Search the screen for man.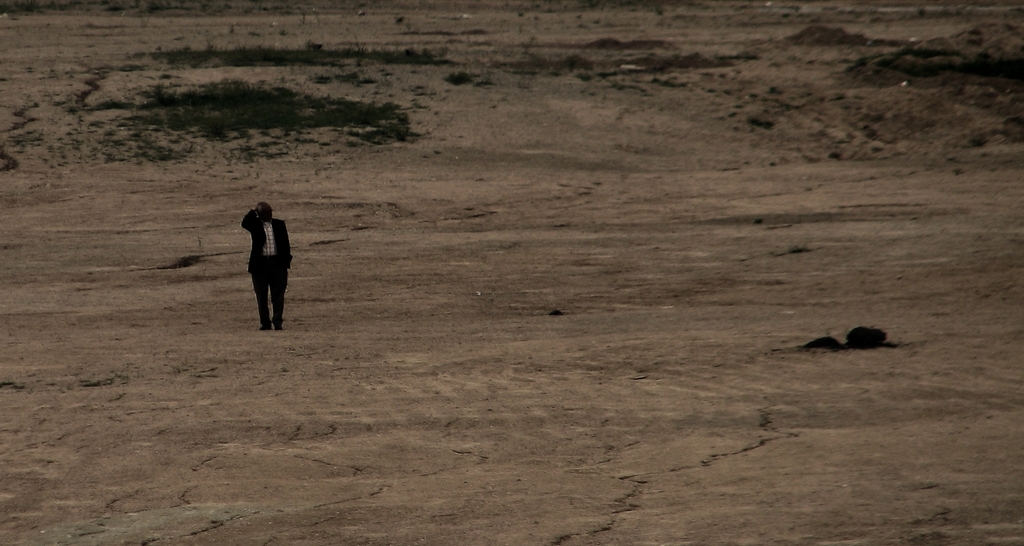
Found at BBox(229, 207, 285, 328).
